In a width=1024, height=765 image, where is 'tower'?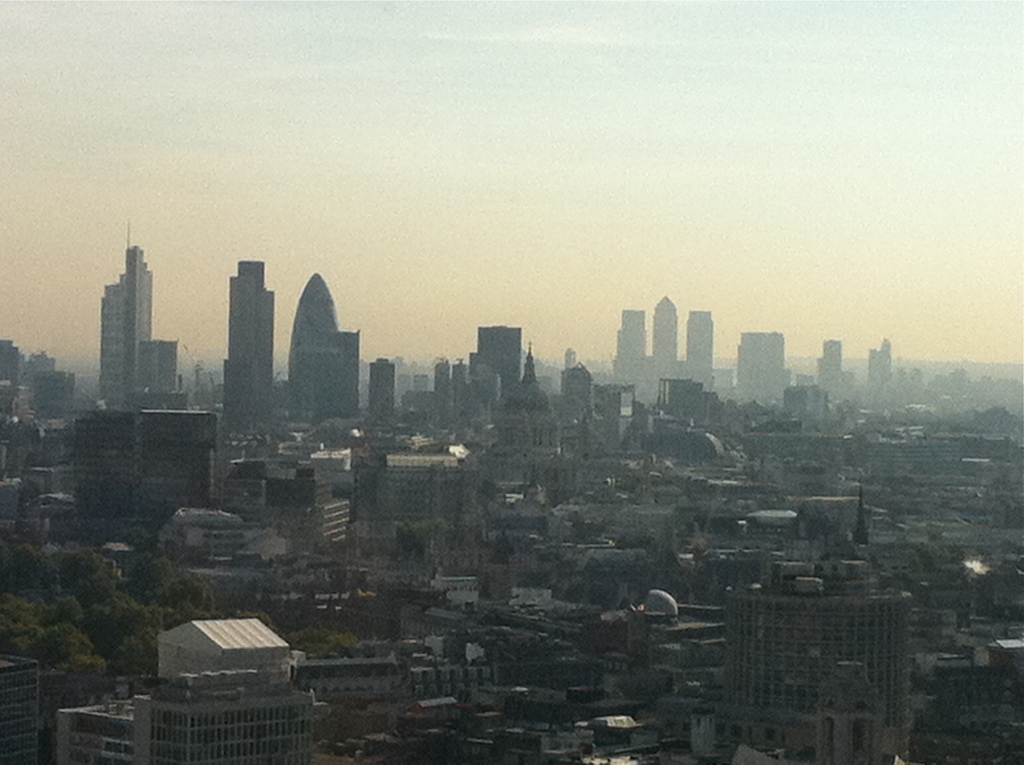
<bbox>692, 309, 716, 381</bbox>.
